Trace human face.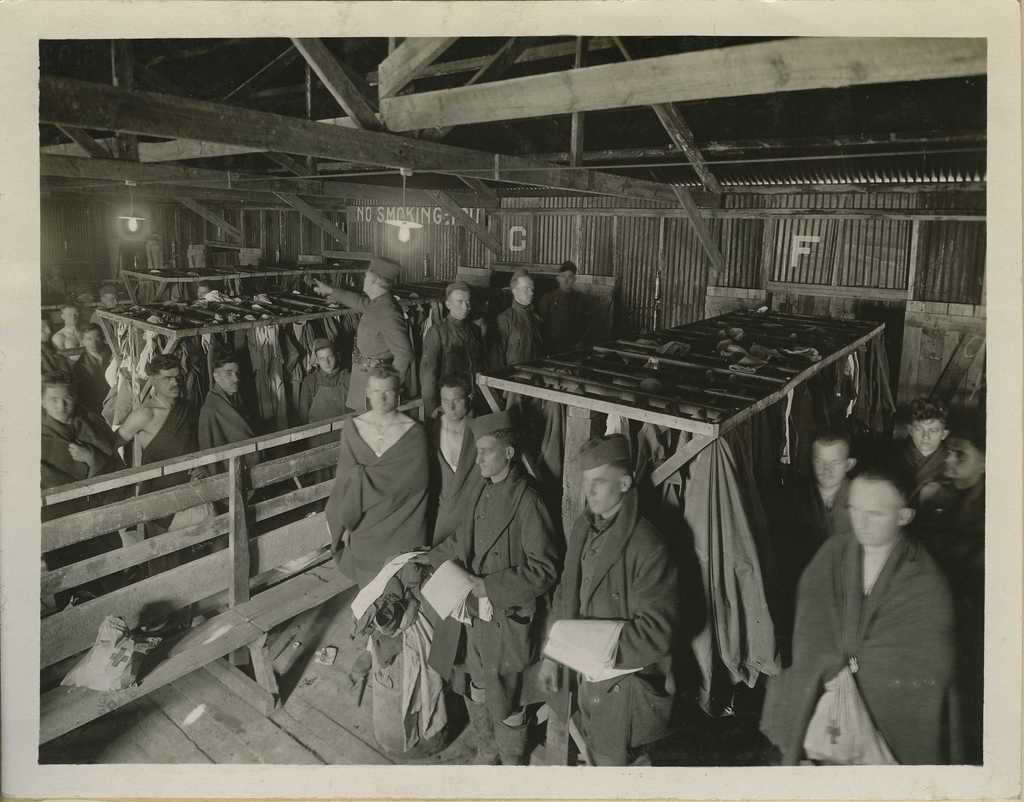
Traced to [585, 471, 616, 514].
